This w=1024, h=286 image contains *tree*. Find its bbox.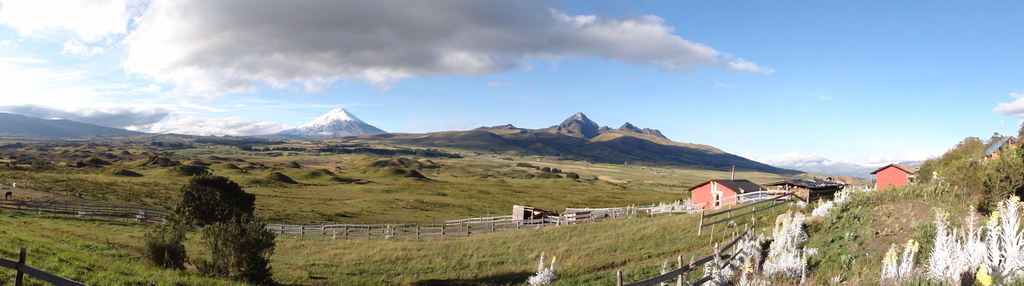
x1=915 y1=144 x2=943 y2=189.
